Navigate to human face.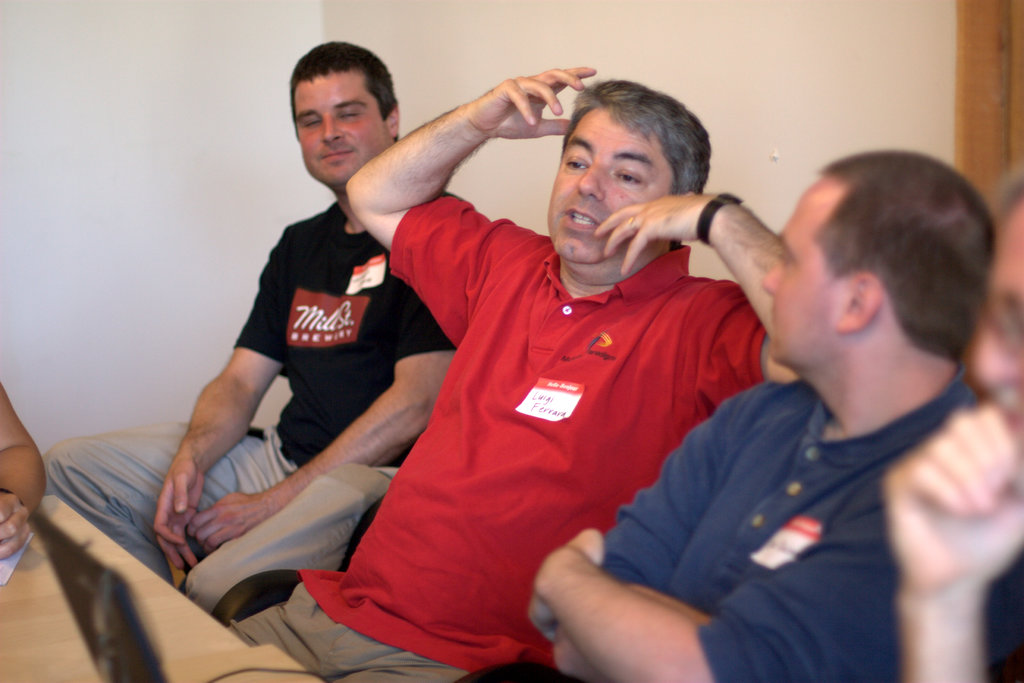
Navigation target: detection(292, 68, 386, 197).
